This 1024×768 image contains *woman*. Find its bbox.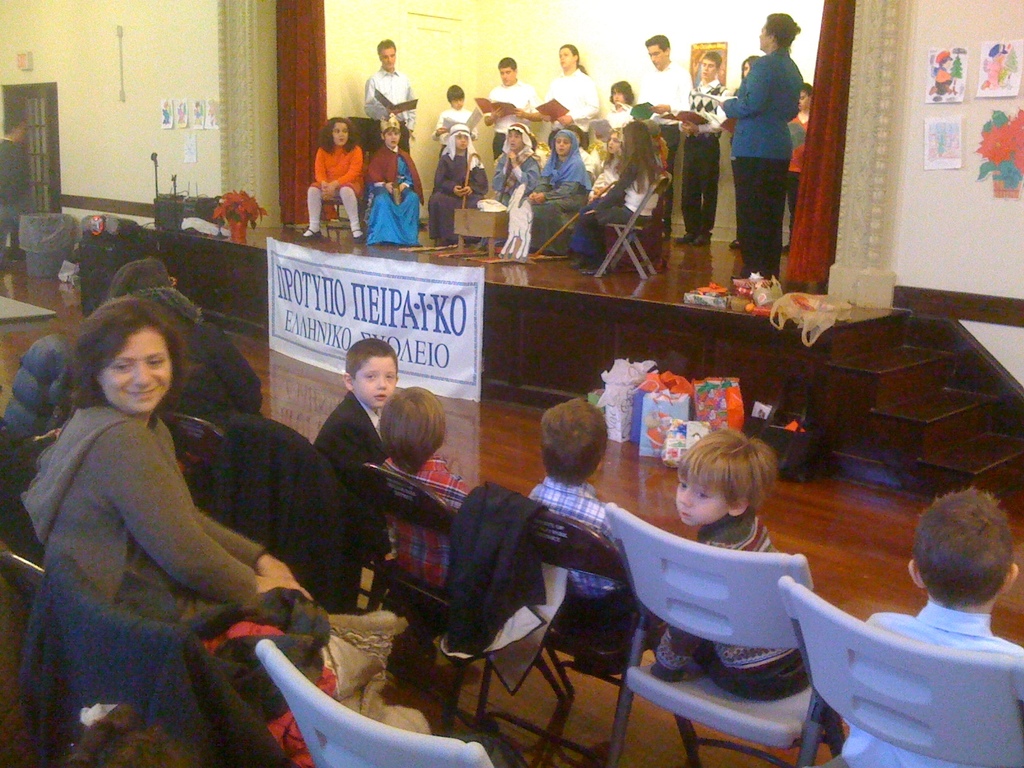
l=580, t=121, r=658, b=281.
